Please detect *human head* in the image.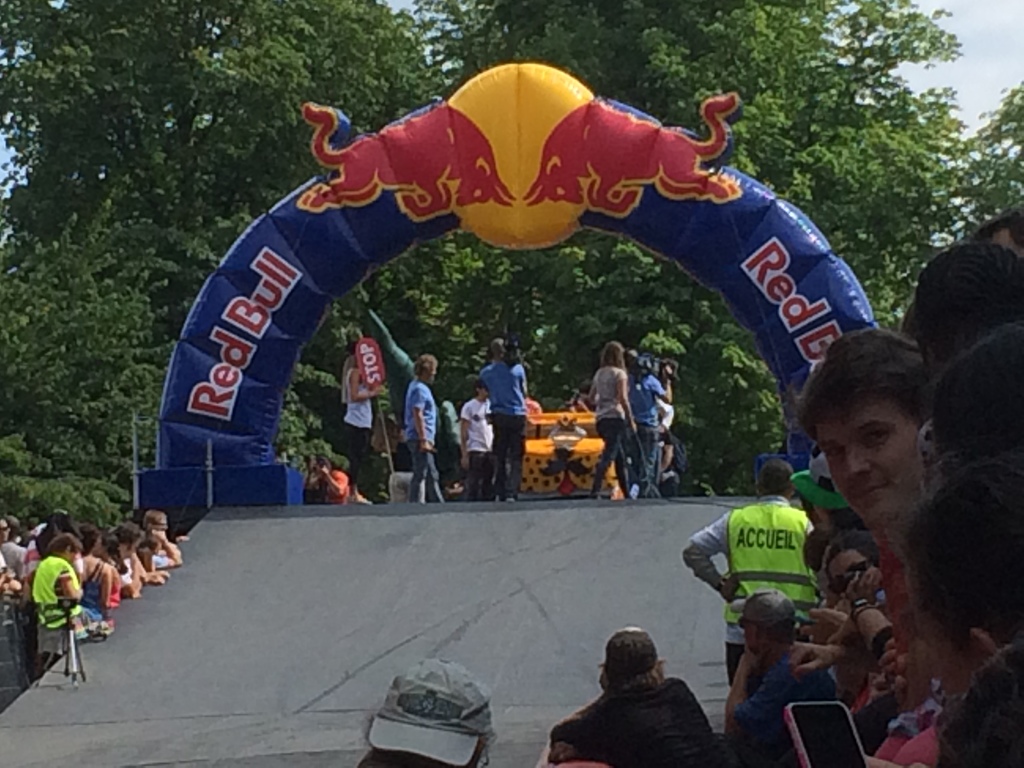
x1=600 y1=624 x2=661 y2=689.
